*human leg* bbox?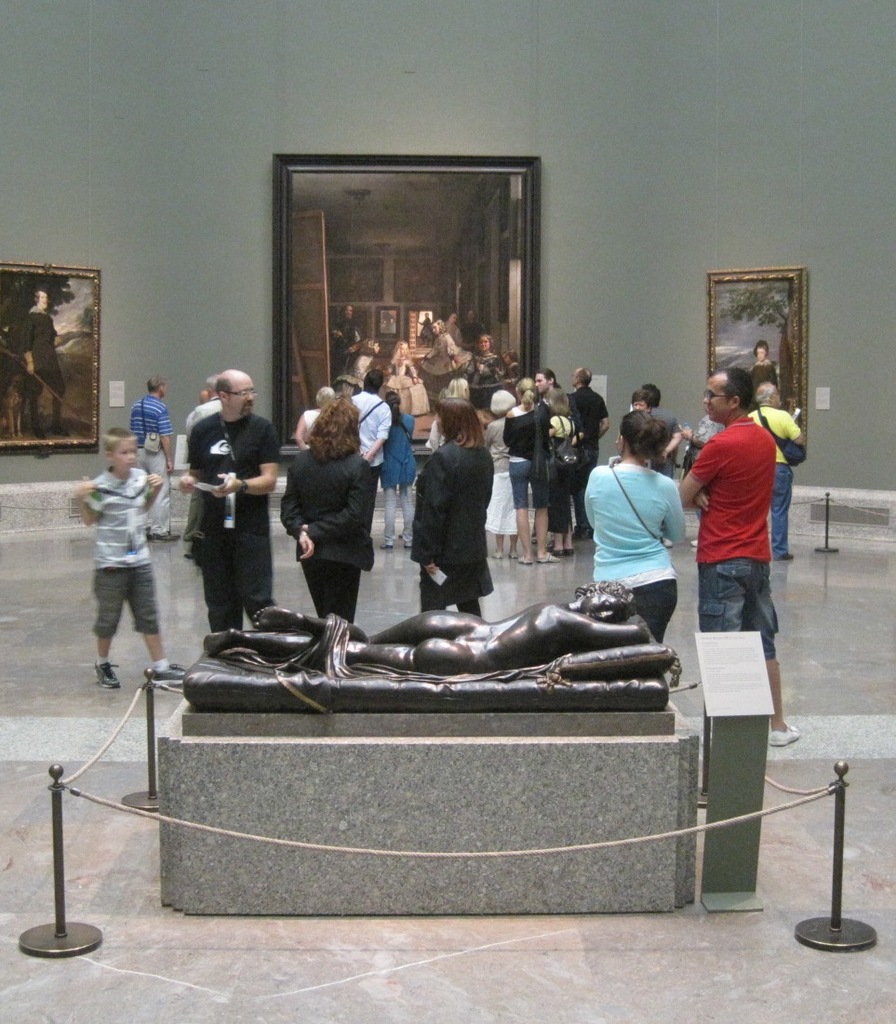
box(196, 533, 243, 619)
